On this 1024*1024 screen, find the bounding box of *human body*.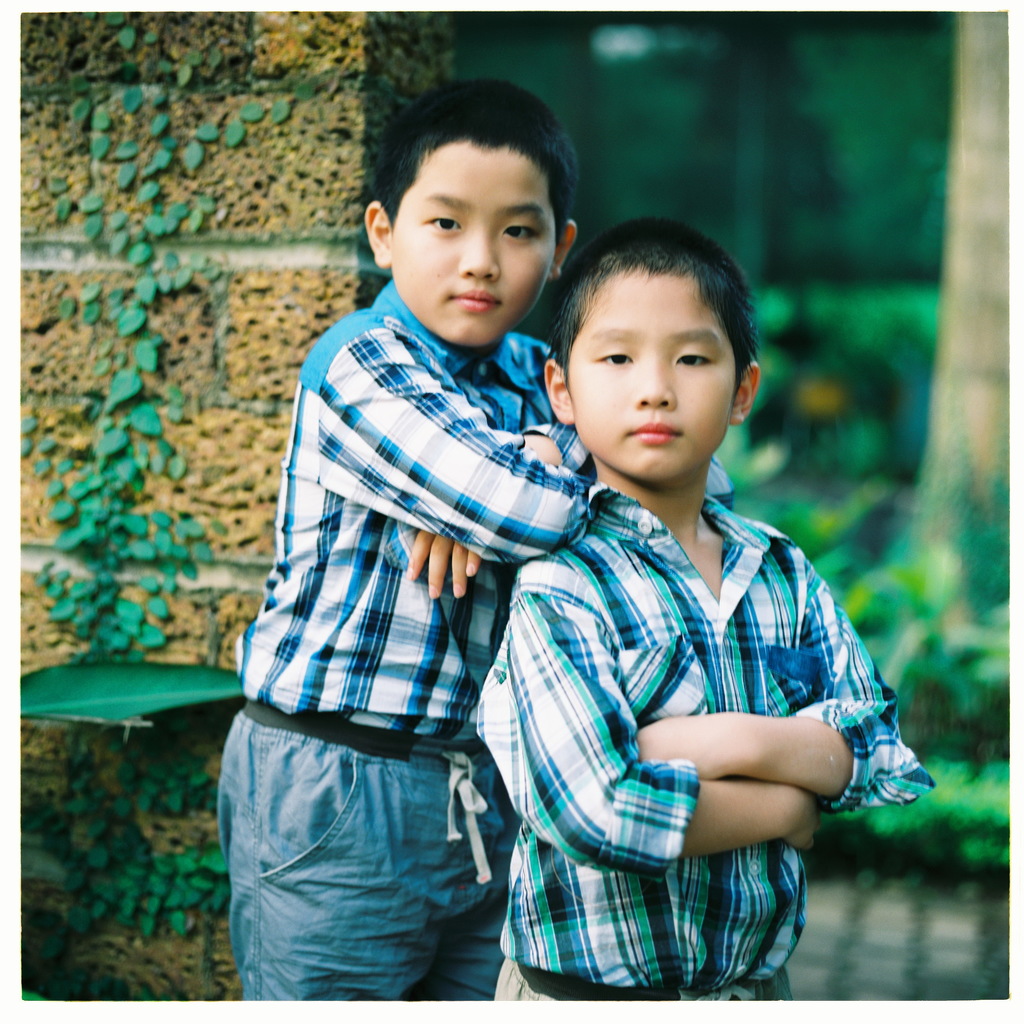
Bounding box: detection(211, 288, 571, 1023).
